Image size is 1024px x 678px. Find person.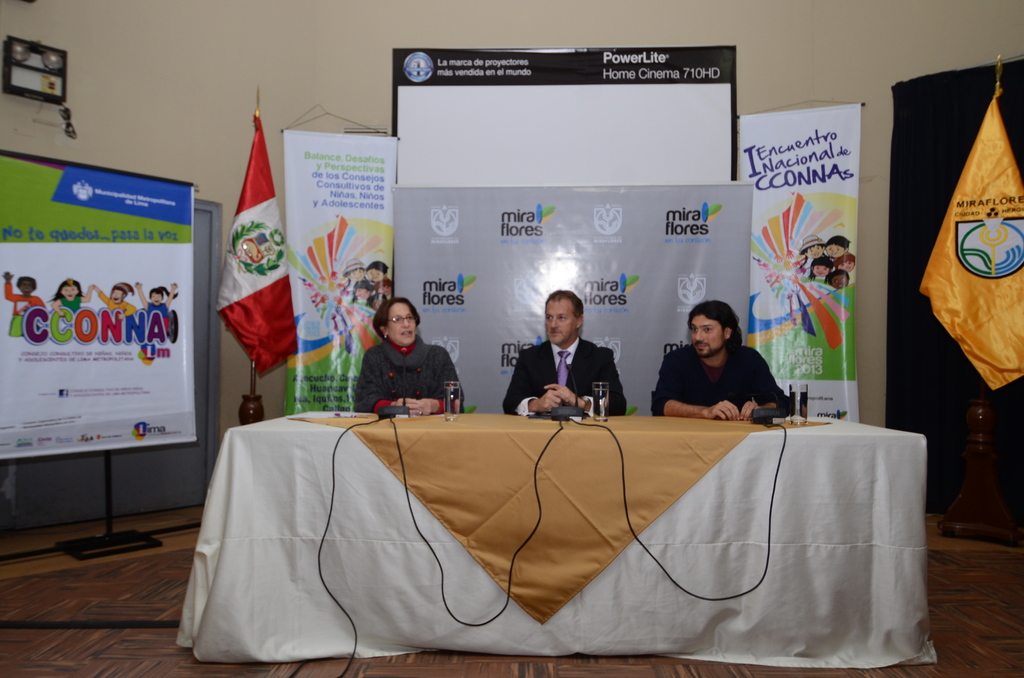
652:300:792:419.
